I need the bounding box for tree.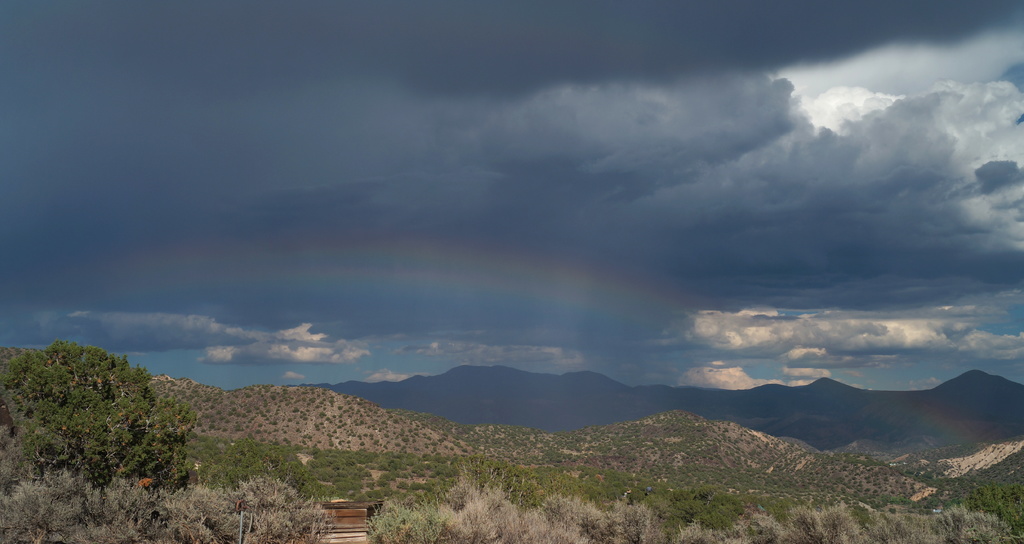
Here it is: bbox(8, 470, 115, 543).
